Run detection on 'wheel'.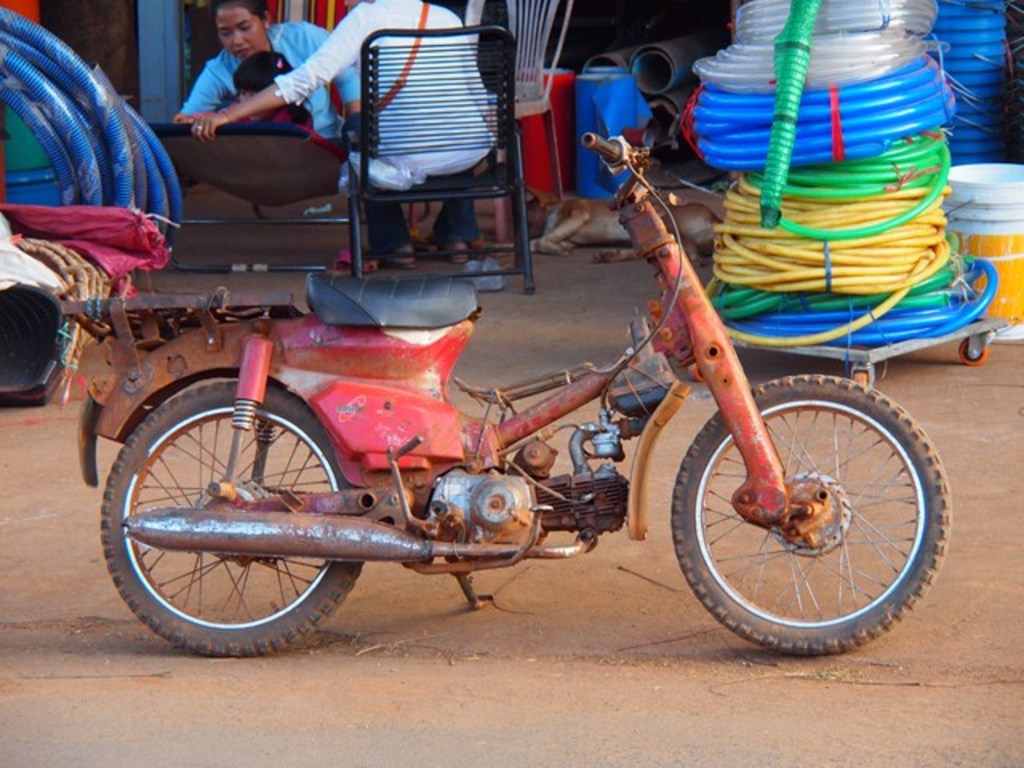
Result: x1=659, y1=382, x2=978, y2=658.
